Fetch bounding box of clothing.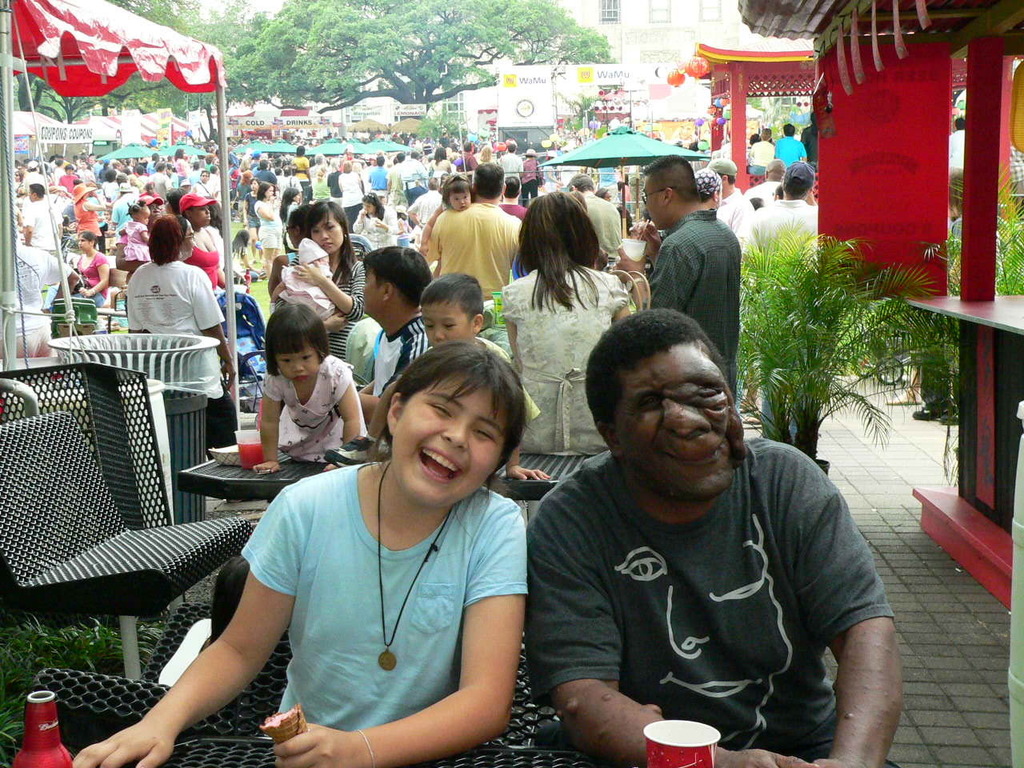
Bbox: <box>735,190,823,274</box>.
